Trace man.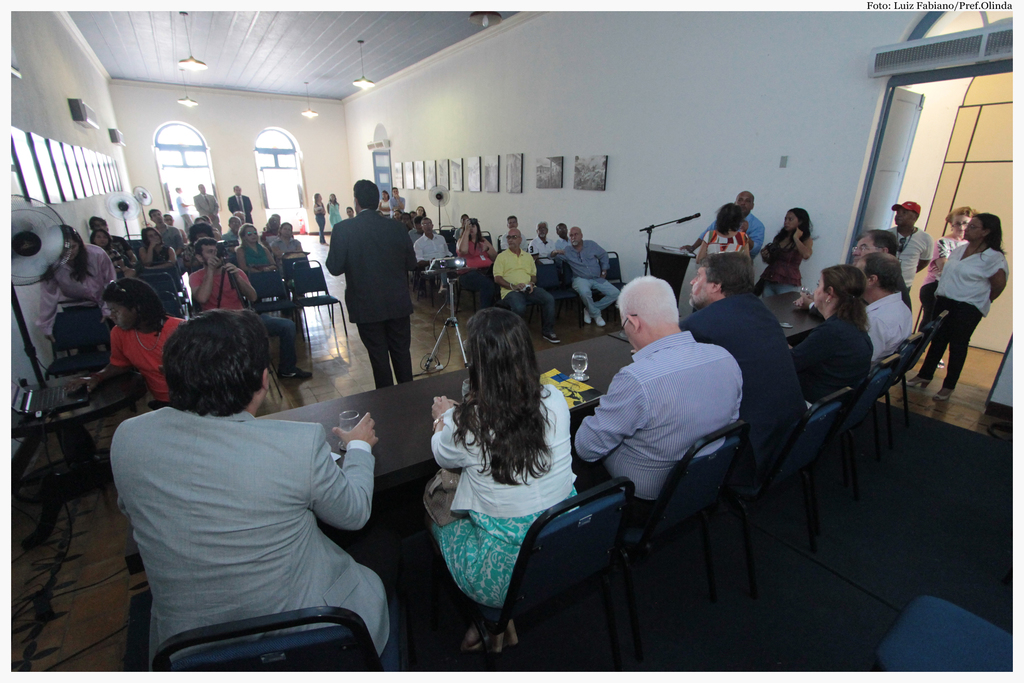
Traced to 225, 183, 254, 227.
